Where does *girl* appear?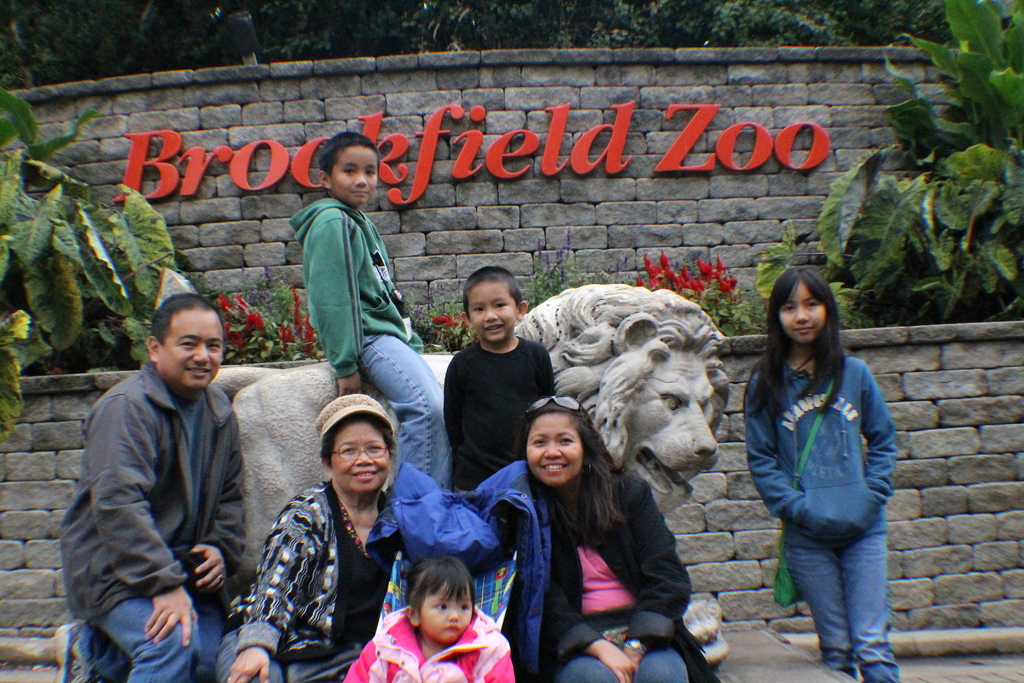
Appears at bbox=(735, 266, 897, 679).
